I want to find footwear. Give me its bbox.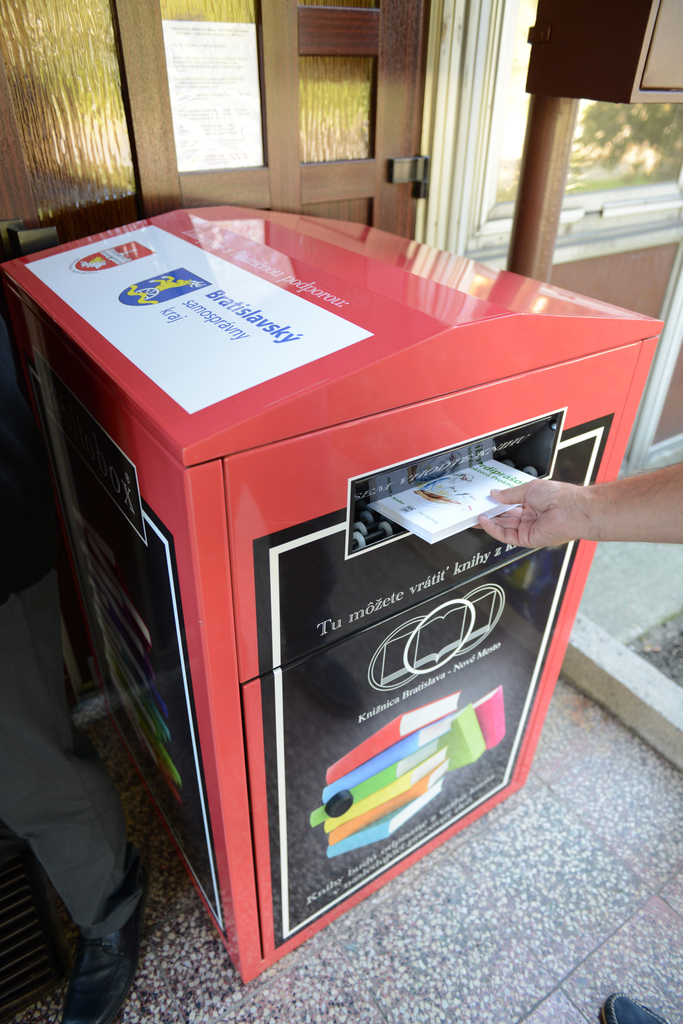
box(57, 890, 150, 1023).
